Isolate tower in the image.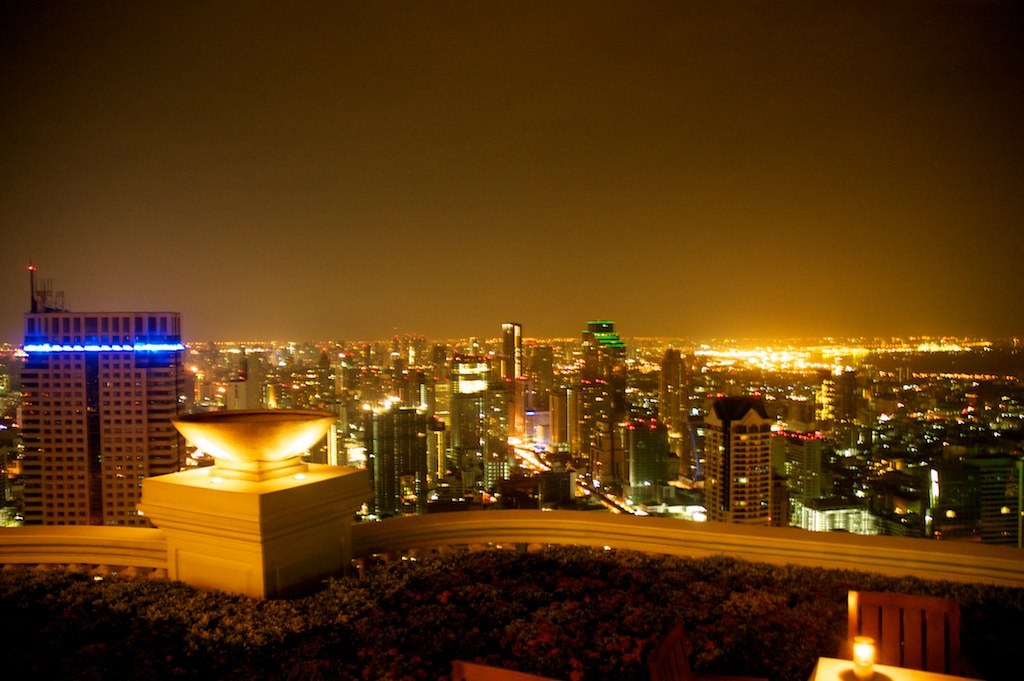
Isolated region: bbox(422, 376, 459, 442).
